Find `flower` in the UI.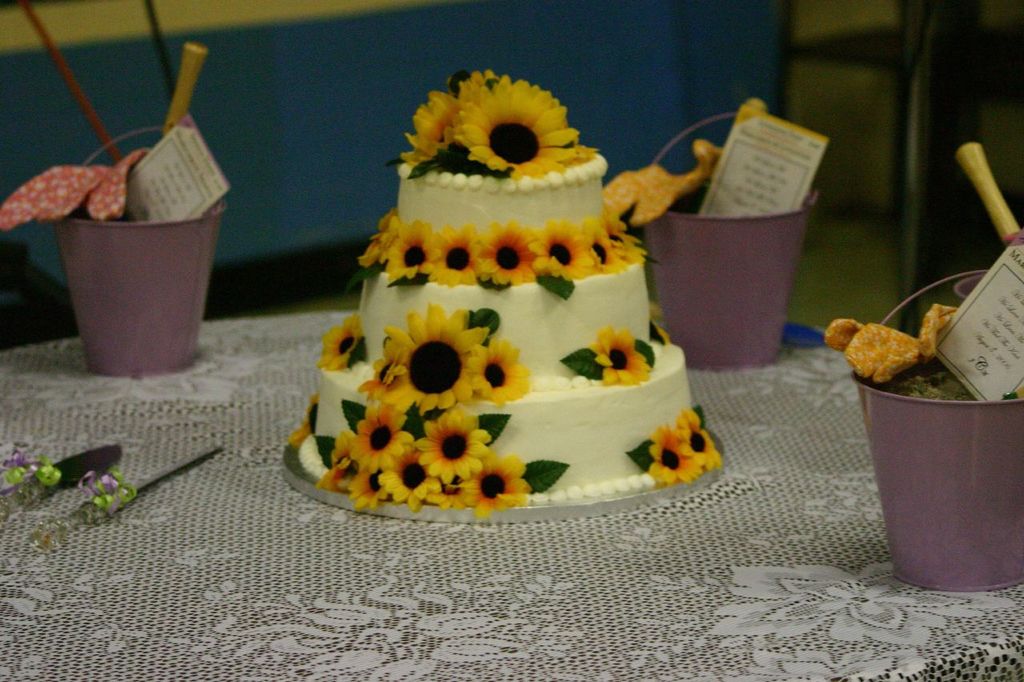
UI element at [x1=375, y1=302, x2=485, y2=425].
